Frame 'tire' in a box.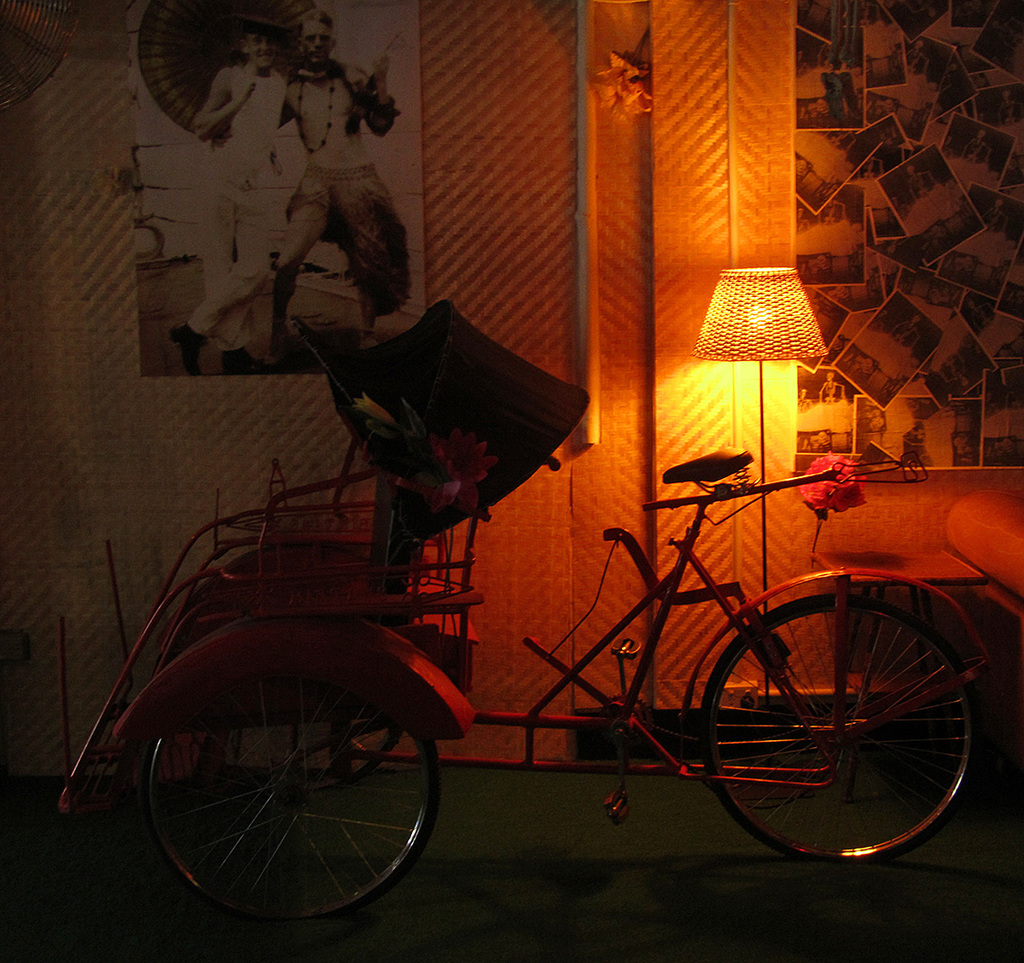
bbox=(141, 682, 420, 930).
